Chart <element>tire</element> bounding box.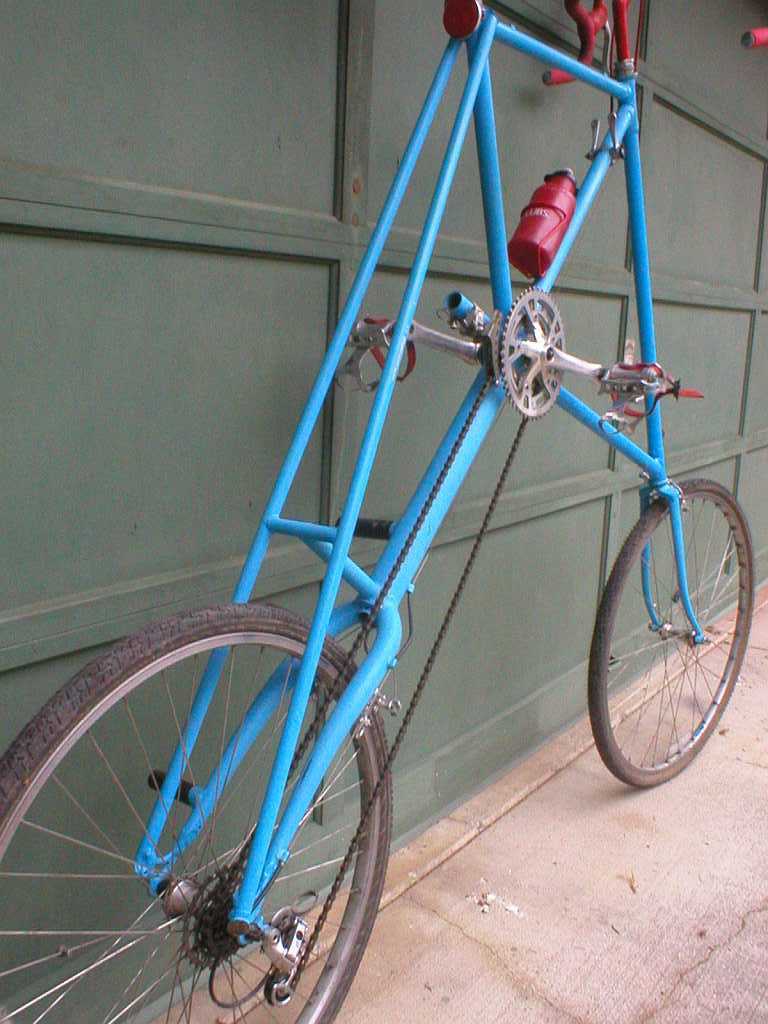
Charted: x1=17, y1=580, x2=401, y2=986.
